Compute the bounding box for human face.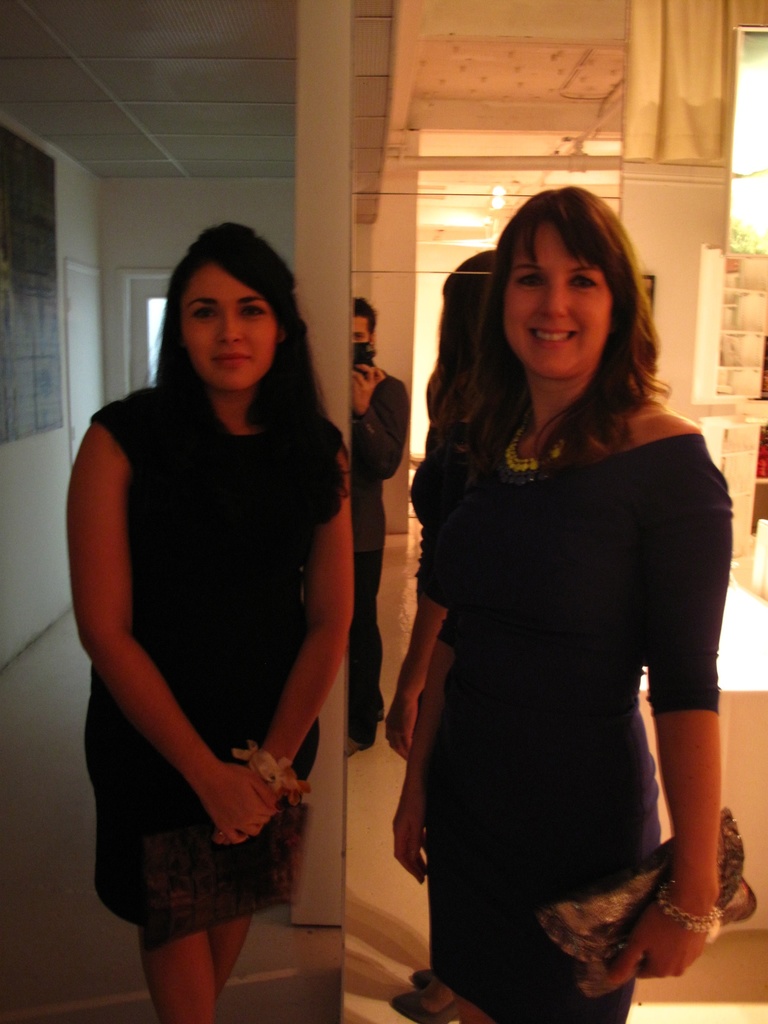
497,214,612,380.
